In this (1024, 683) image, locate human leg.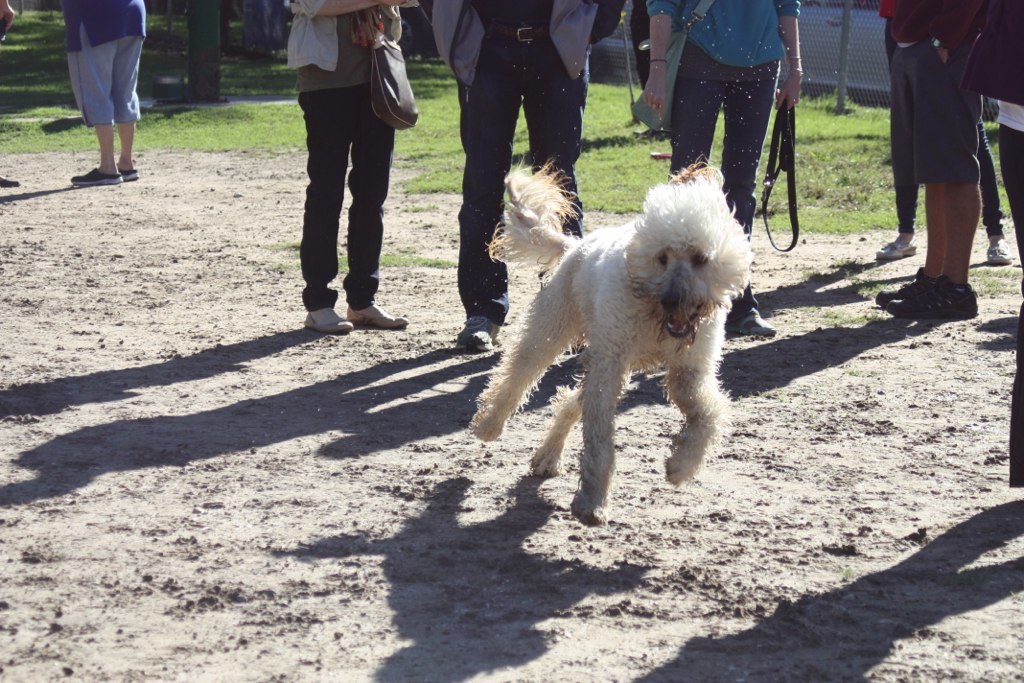
Bounding box: left=527, top=21, right=584, bottom=235.
